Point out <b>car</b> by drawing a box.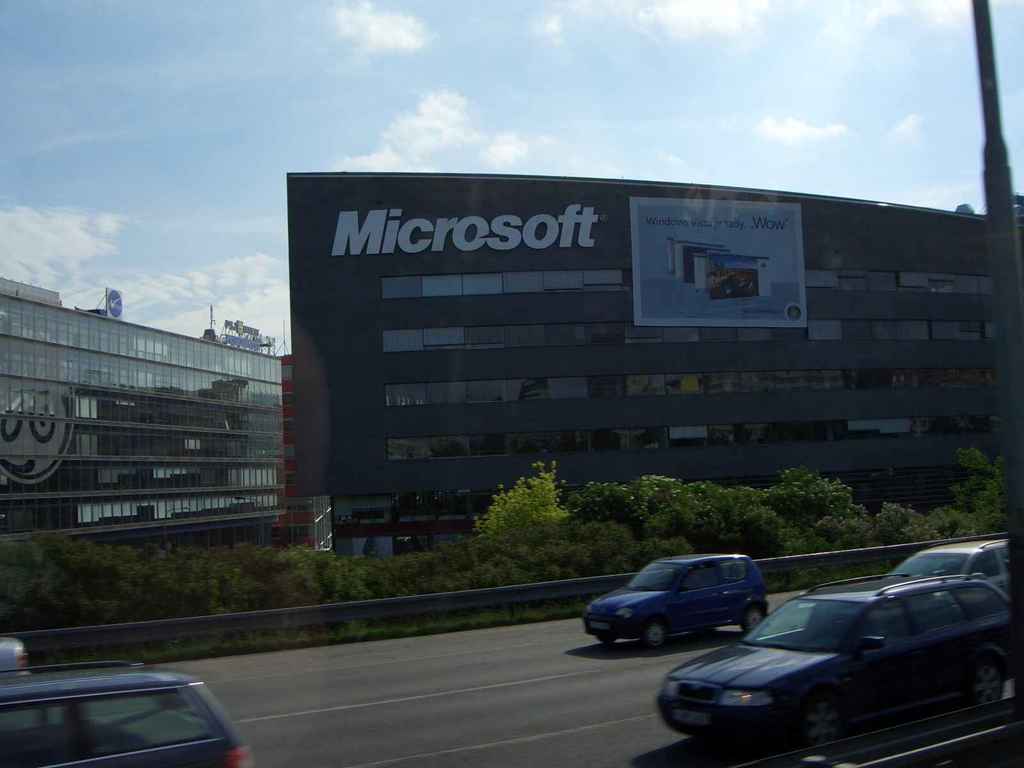
<box>1,635,29,680</box>.
